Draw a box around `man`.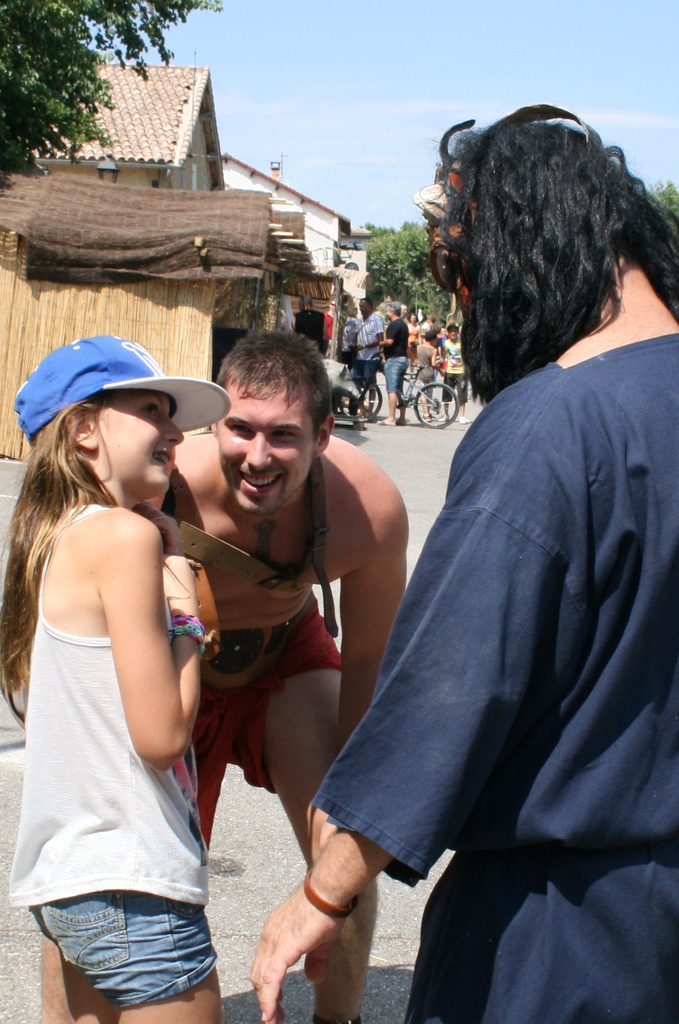
pyautogui.locateOnScreen(377, 306, 411, 427).
